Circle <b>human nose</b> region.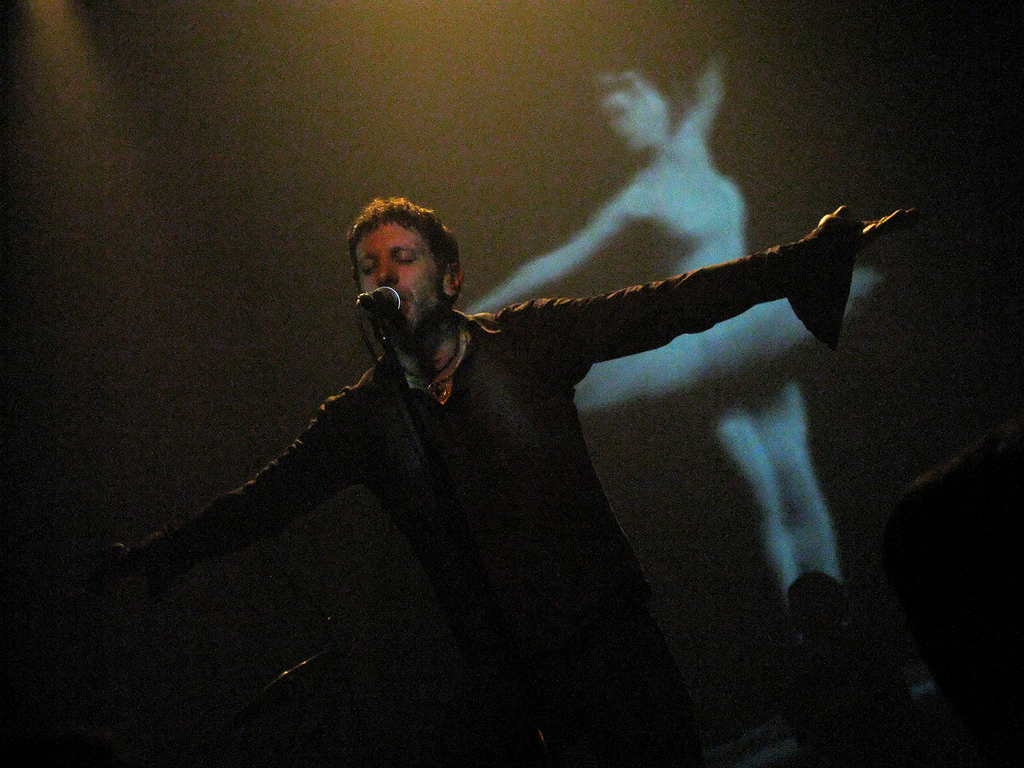
Region: (x1=374, y1=252, x2=395, y2=284).
